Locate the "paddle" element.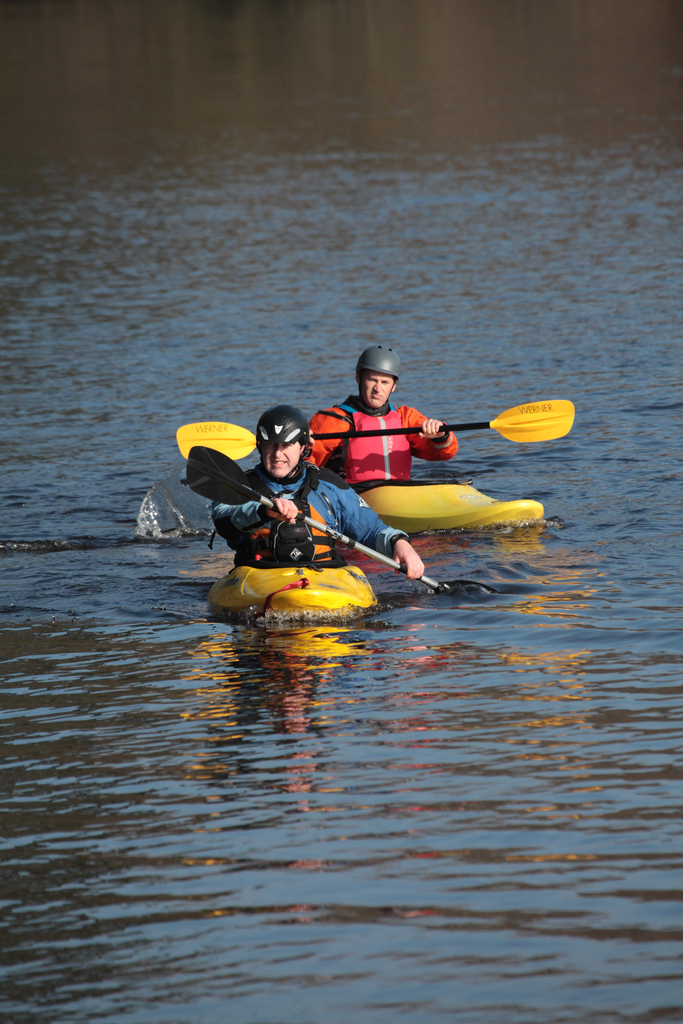
Element bbox: detection(174, 398, 573, 461).
